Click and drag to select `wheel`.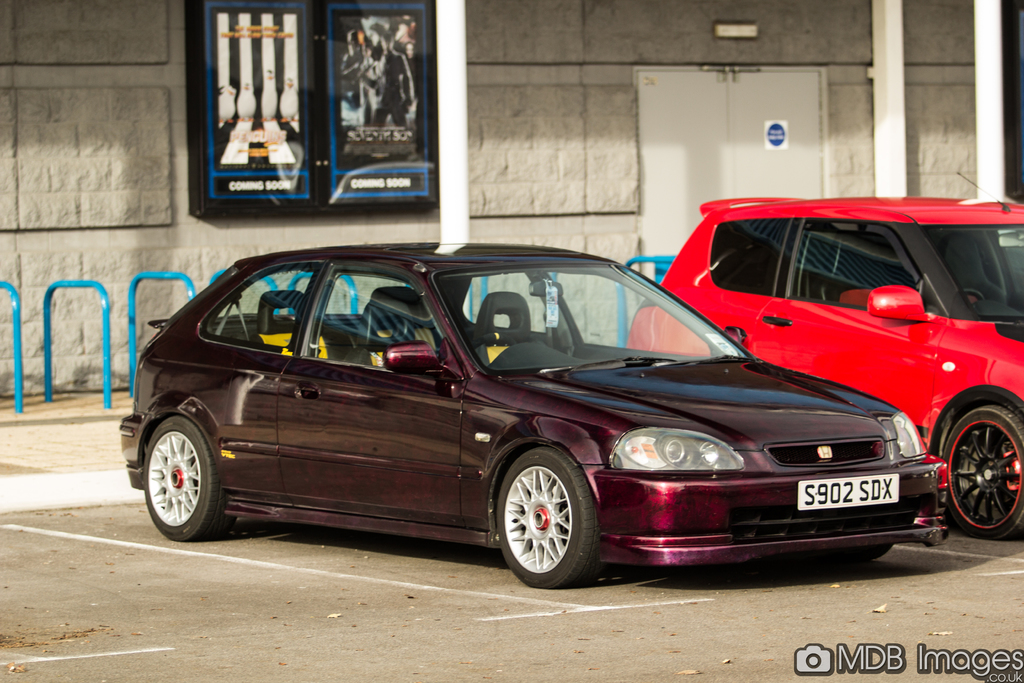
Selection: region(941, 404, 1023, 542).
